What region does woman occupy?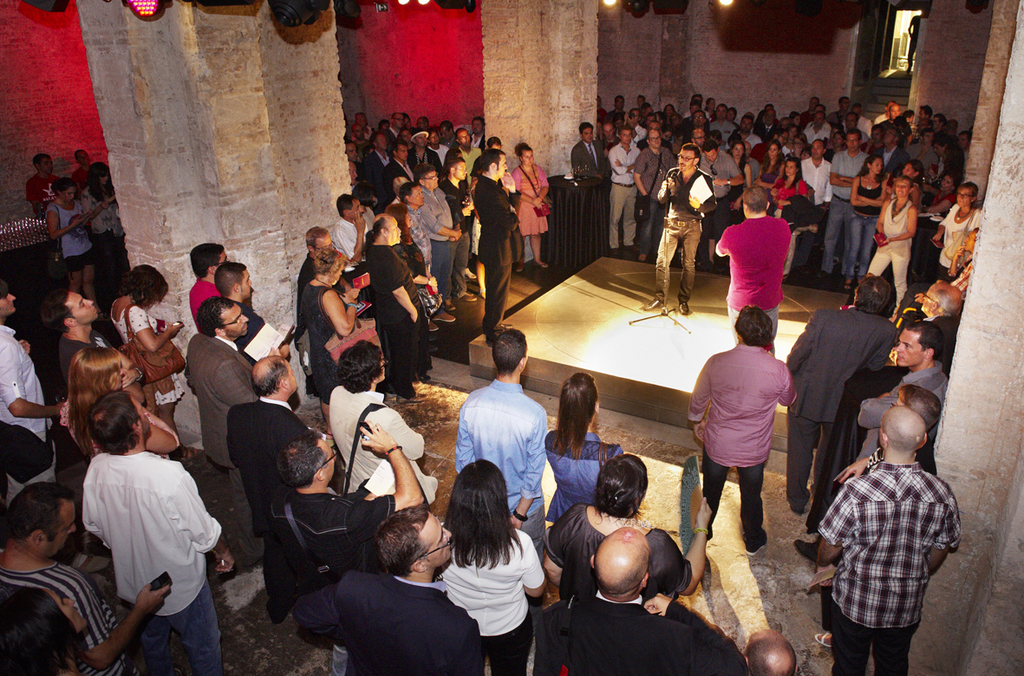
<region>919, 170, 957, 275</region>.
